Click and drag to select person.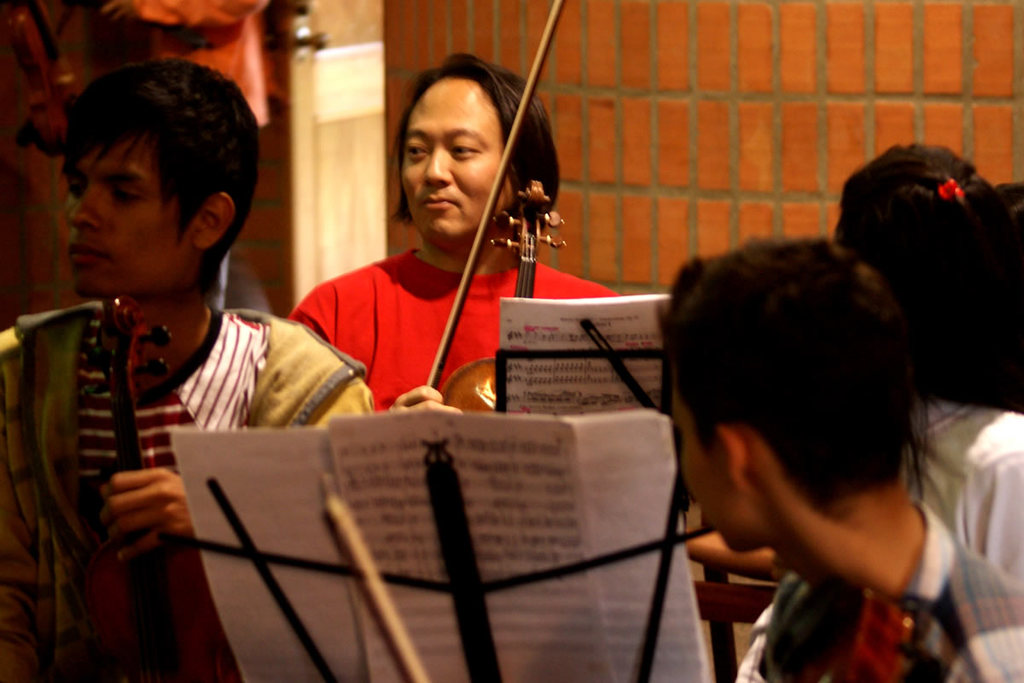
Selection: x1=835, y1=143, x2=1023, y2=579.
